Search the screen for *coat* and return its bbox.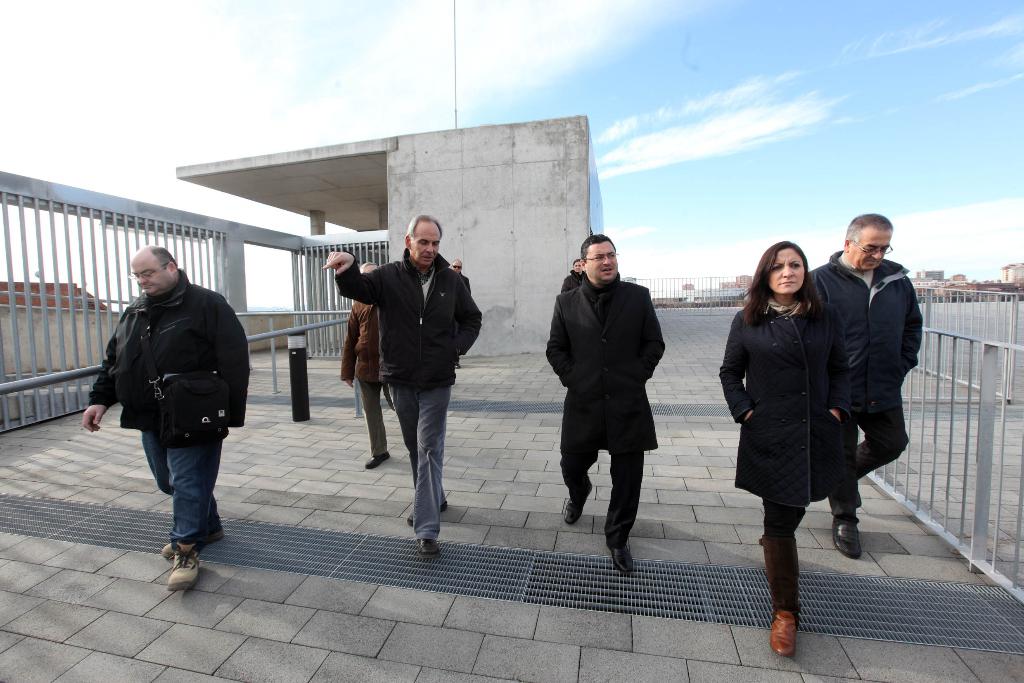
Found: <box>725,241,872,518</box>.
